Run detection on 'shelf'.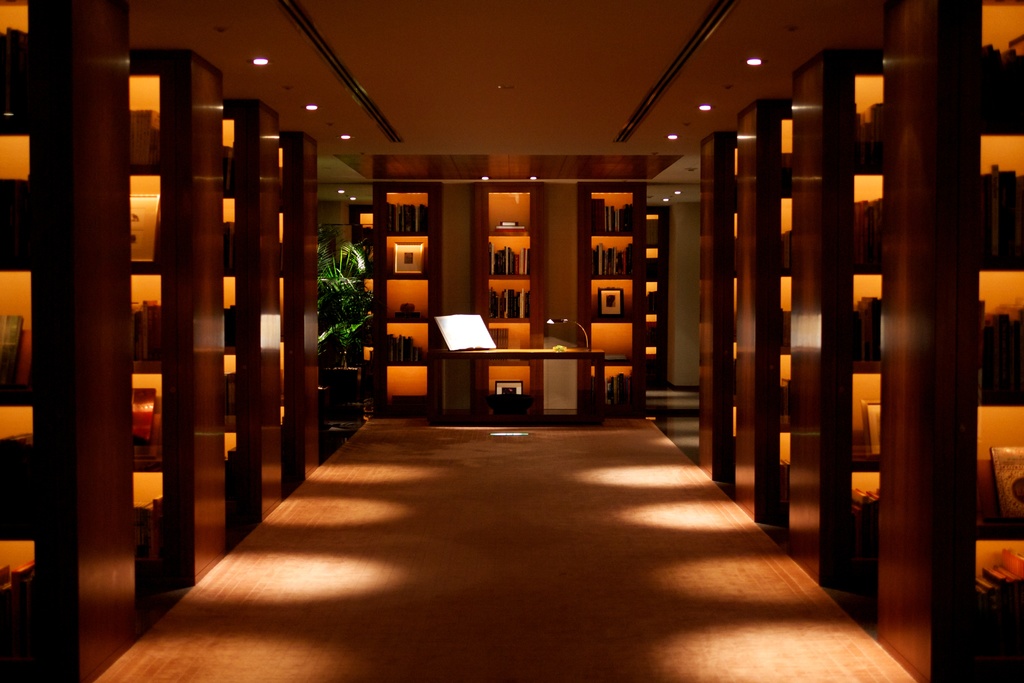
Result: Rect(389, 276, 427, 315).
